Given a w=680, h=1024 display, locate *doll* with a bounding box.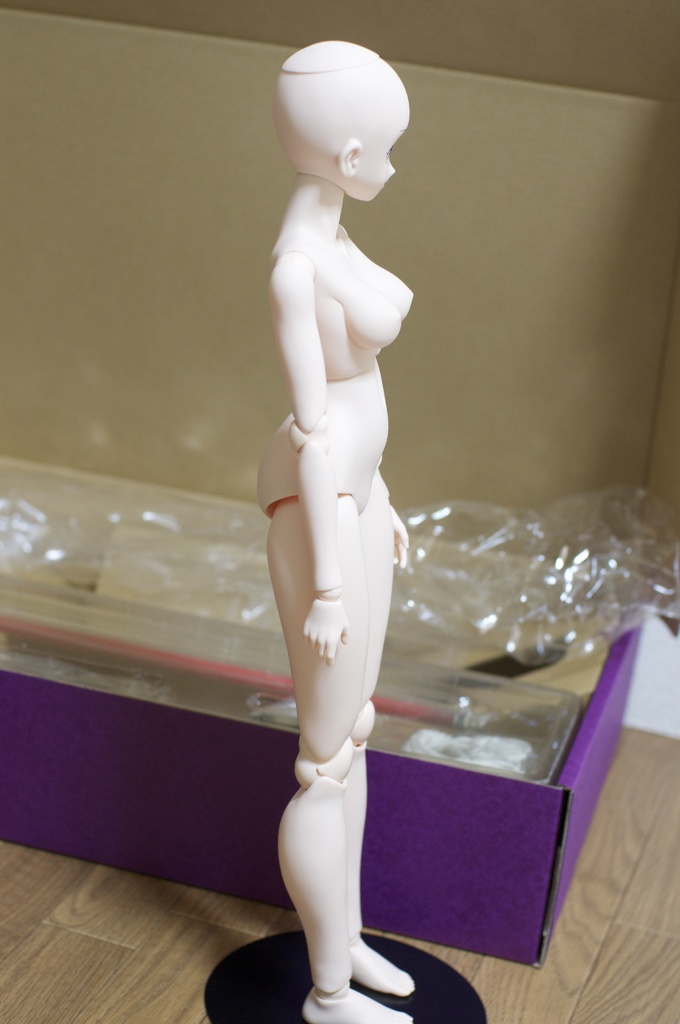
Located: <region>198, 47, 528, 977</region>.
